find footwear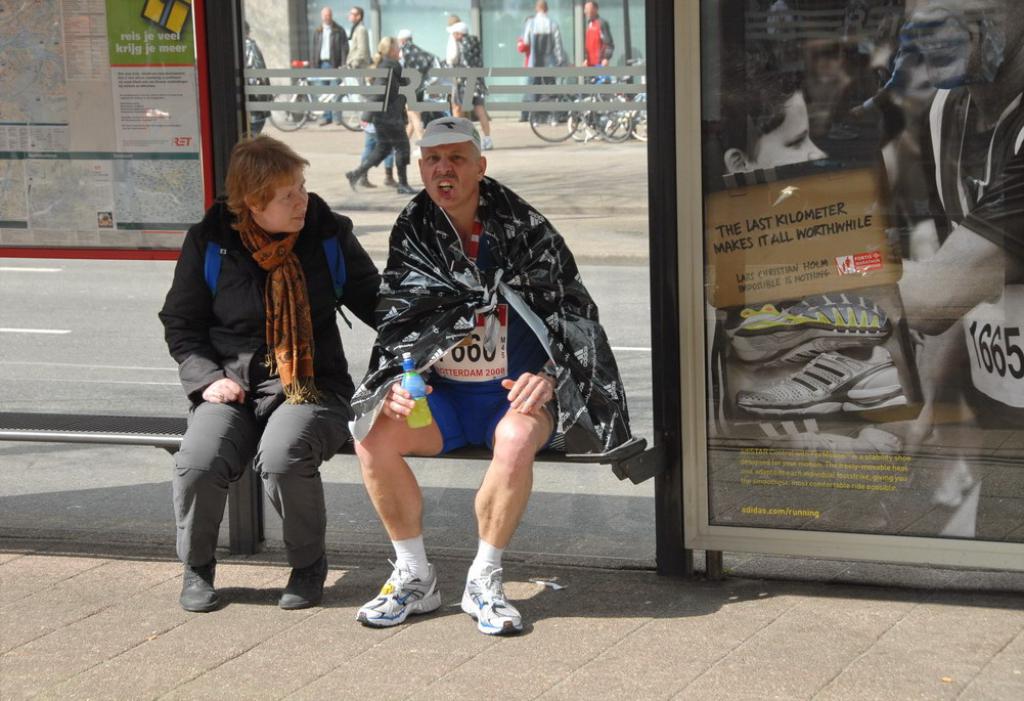
[x1=365, y1=176, x2=374, y2=190]
